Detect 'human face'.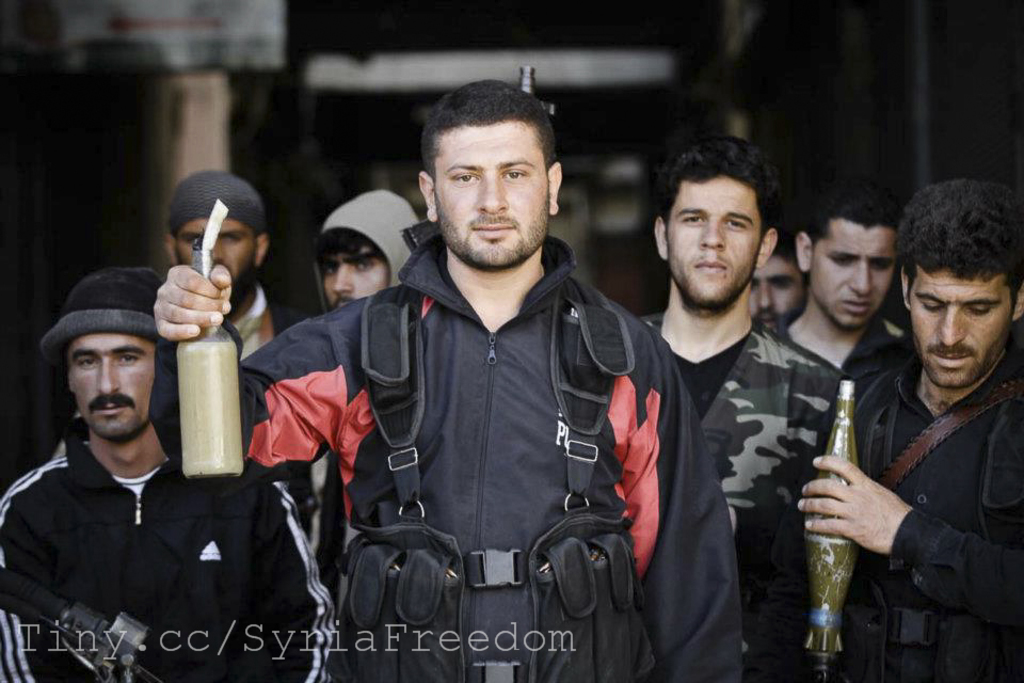
Detected at <region>329, 240, 395, 311</region>.
